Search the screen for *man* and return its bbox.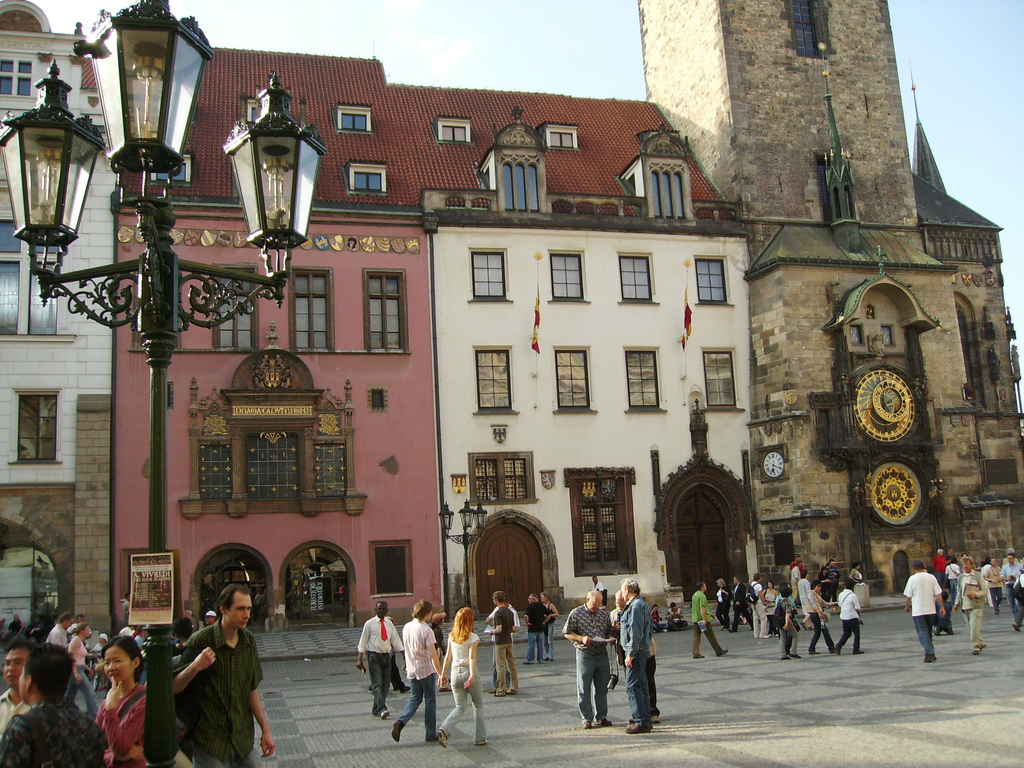
Found: crop(45, 611, 71, 650).
